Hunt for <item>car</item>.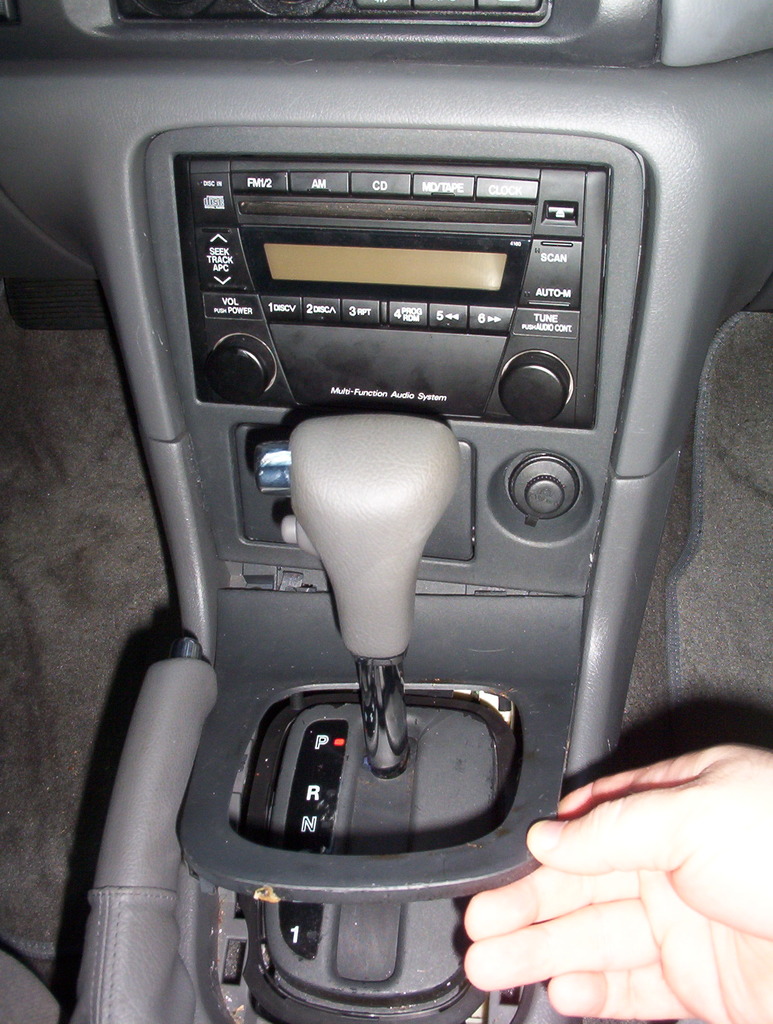
Hunted down at 0,0,772,1023.
